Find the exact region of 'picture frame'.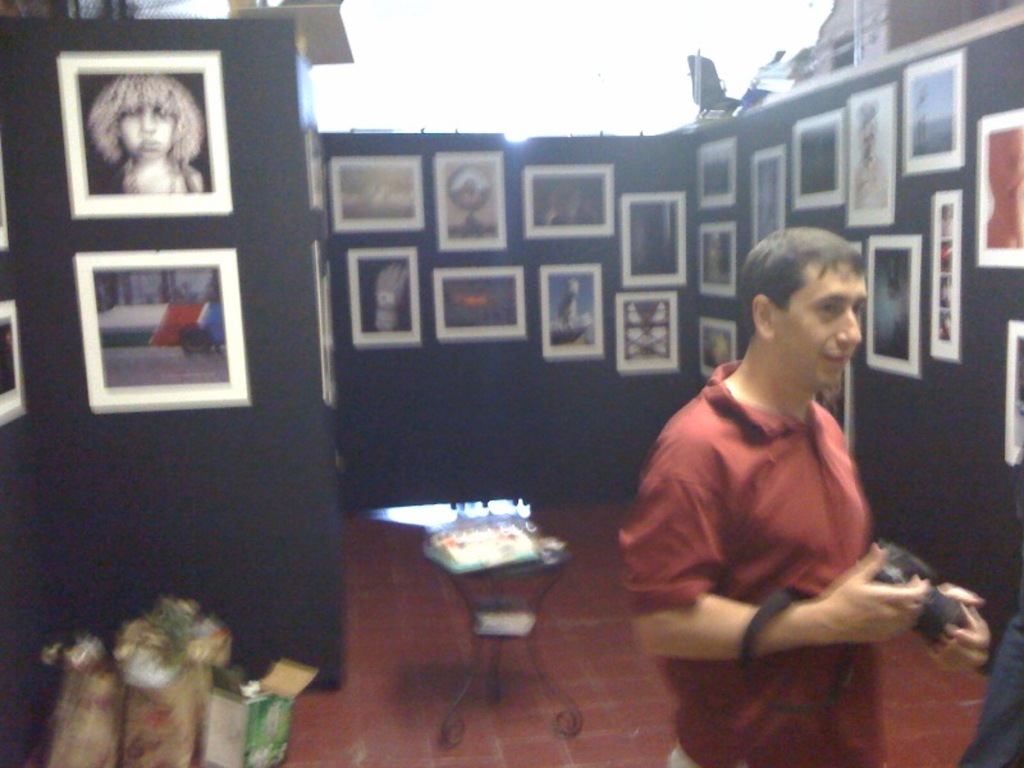
Exact region: x1=520 y1=159 x2=608 y2=239.
